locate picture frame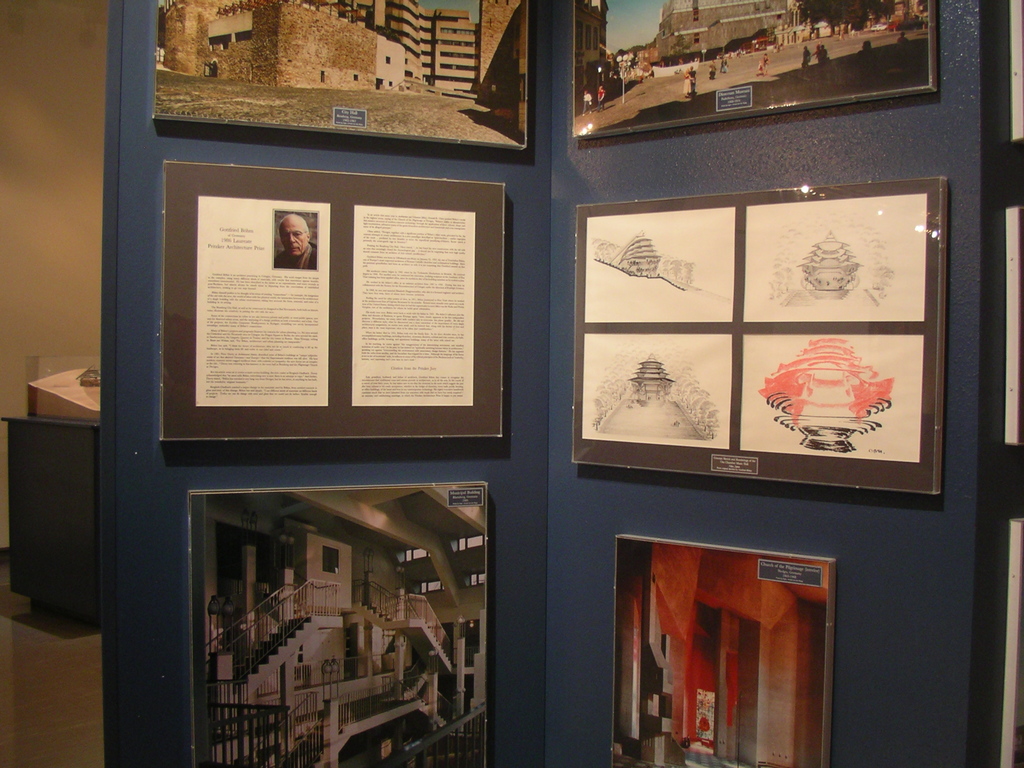
bbox=(573, 3, 932, 141)
